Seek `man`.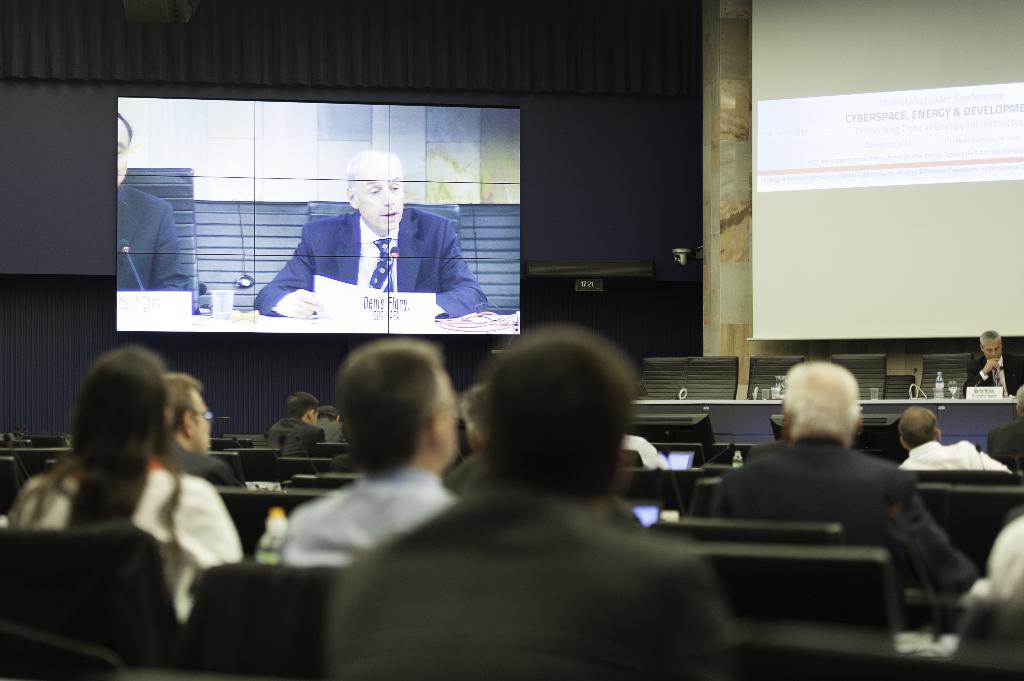
left=899, top=401, right=1011, bottom=474.
